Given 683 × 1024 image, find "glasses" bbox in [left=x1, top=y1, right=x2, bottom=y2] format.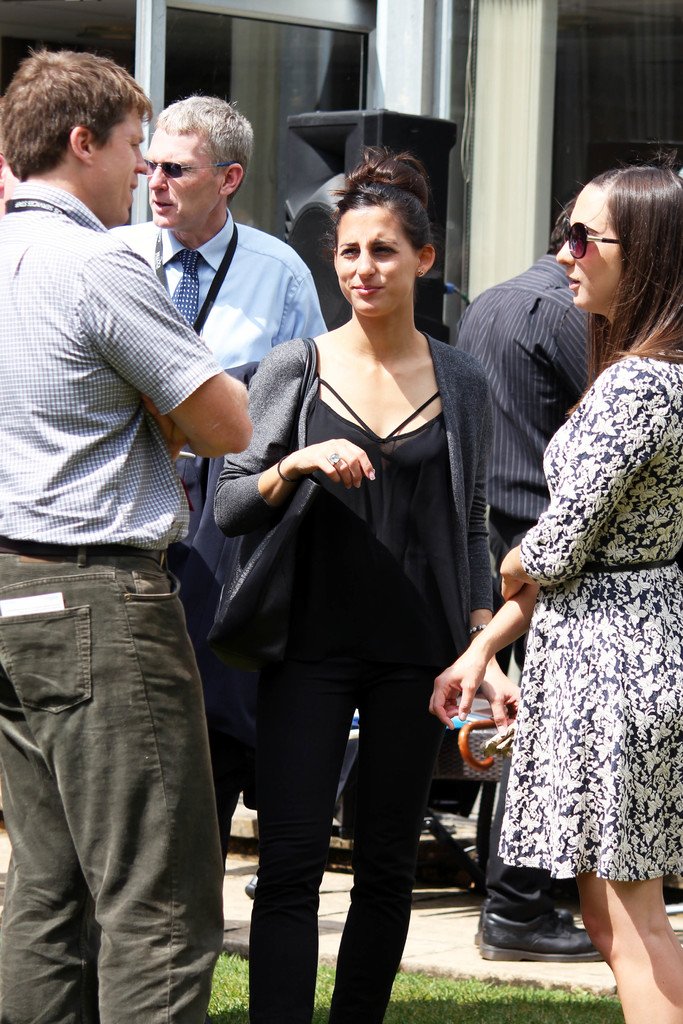
[left=138, top=156, right=245, bottom=182].
